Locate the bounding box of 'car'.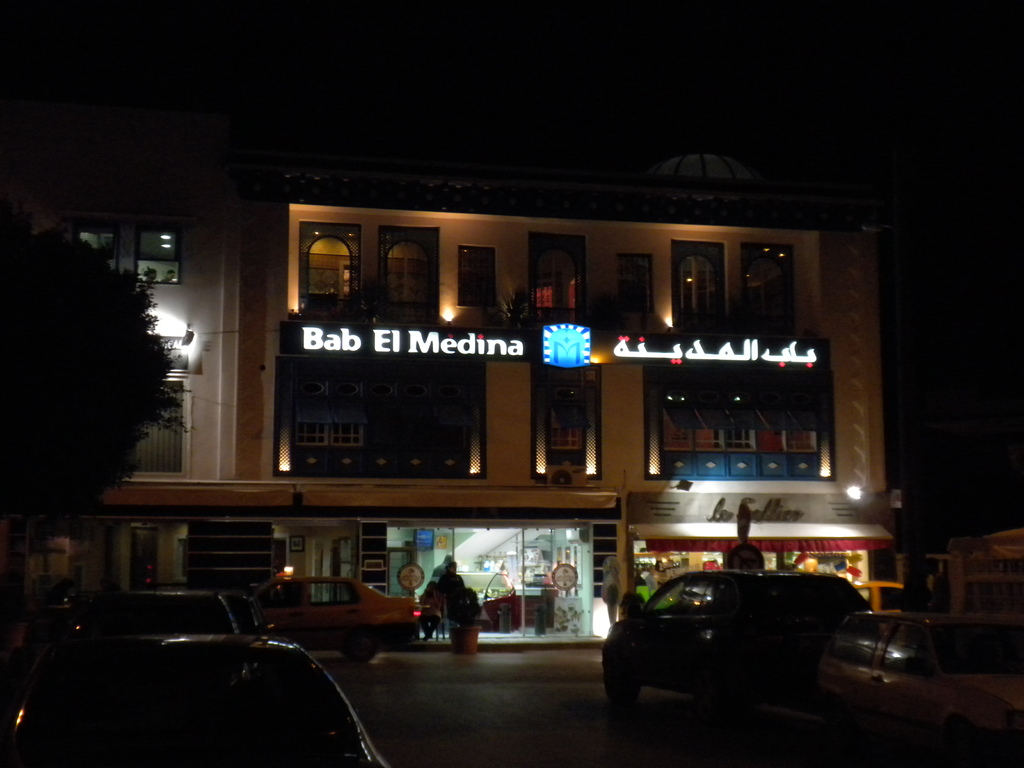
Bounding box: locate(8, 631, 392, 767).
